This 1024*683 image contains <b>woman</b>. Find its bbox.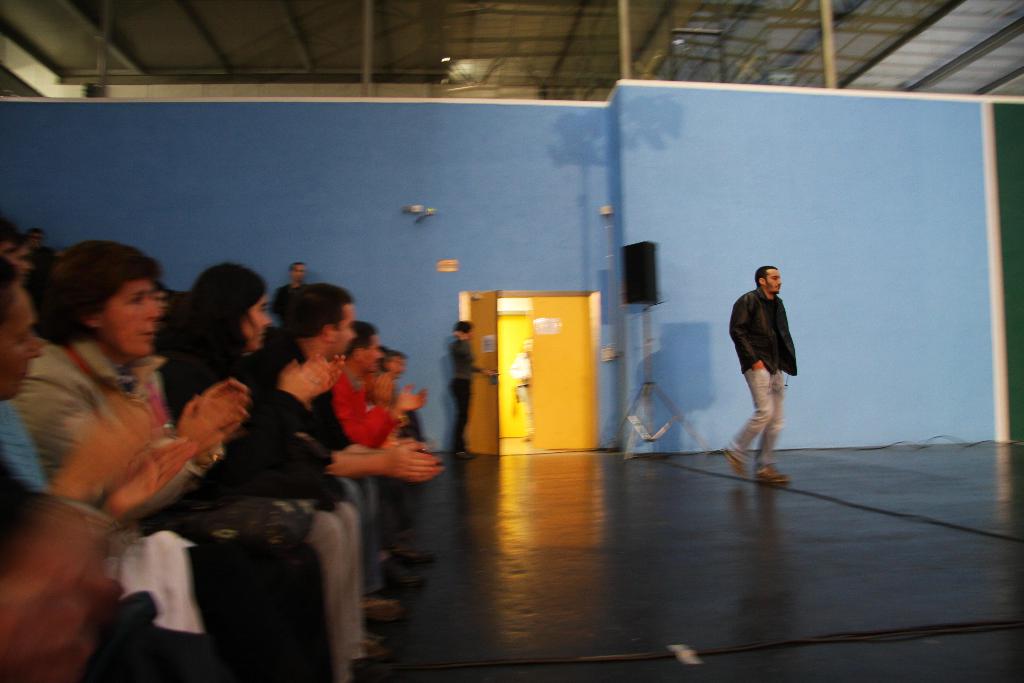
left=154, top=260, right=447, bottom=682.
